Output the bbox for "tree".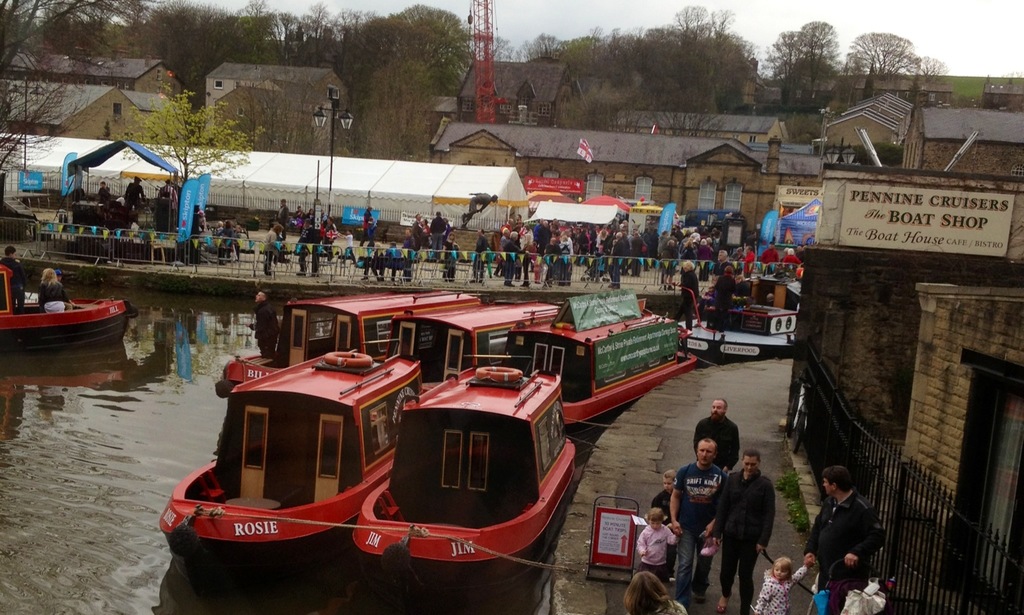
bbox=[133, 83, 248, 245].
